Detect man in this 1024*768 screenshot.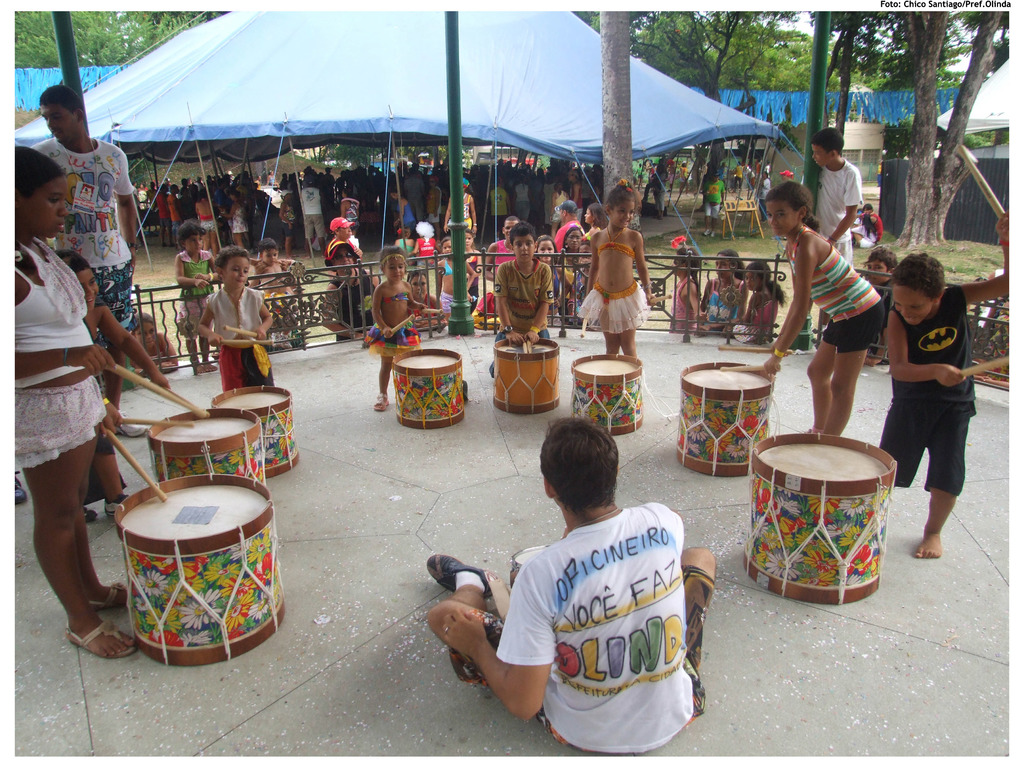
Detection: pyautogui.locateOnScreen(654, 167, 669, 219).
